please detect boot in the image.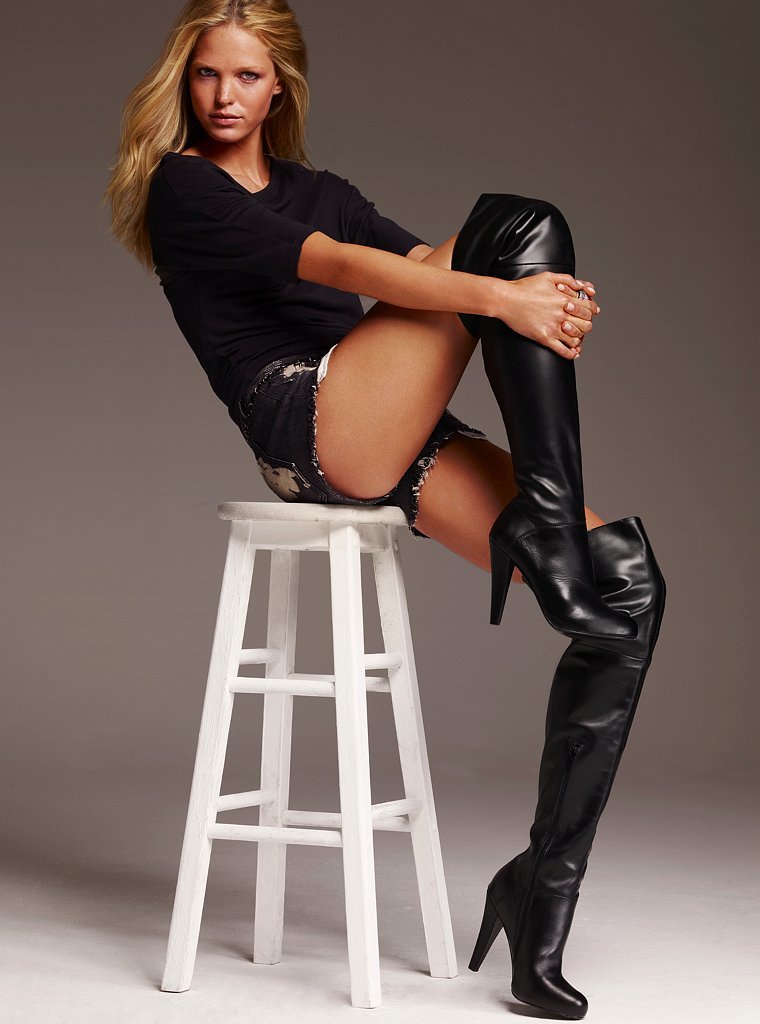
[x1=459, y1=197, x2=633, y2=639].
